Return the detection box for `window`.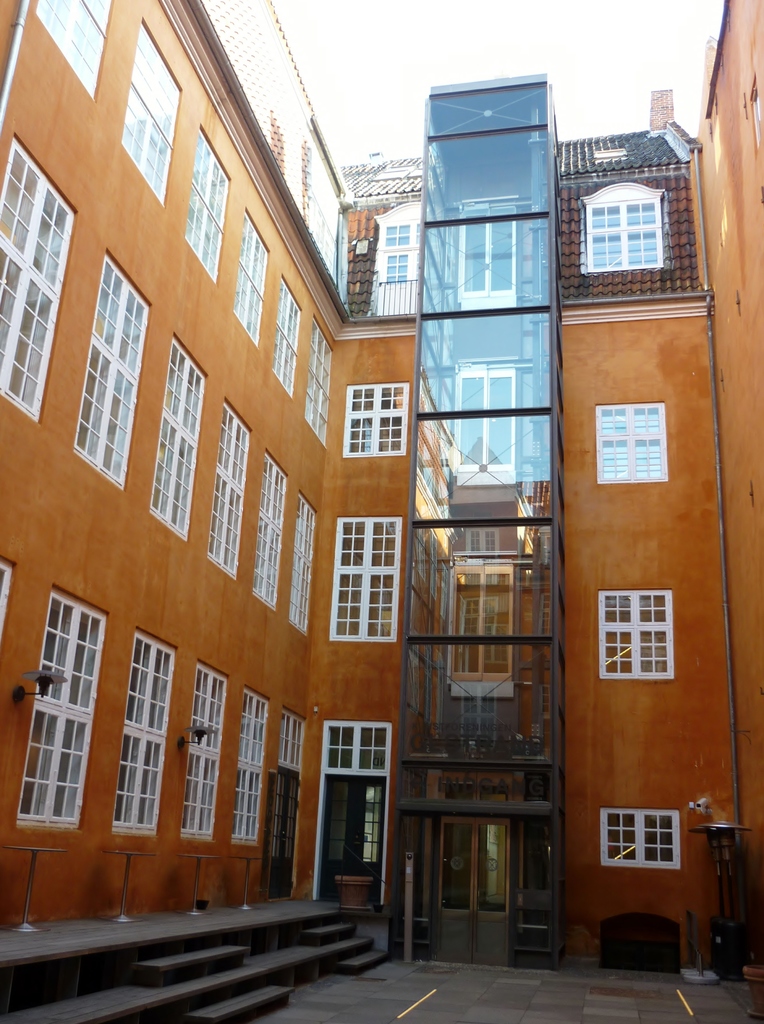
bbox(211, 212, 279, 344).
